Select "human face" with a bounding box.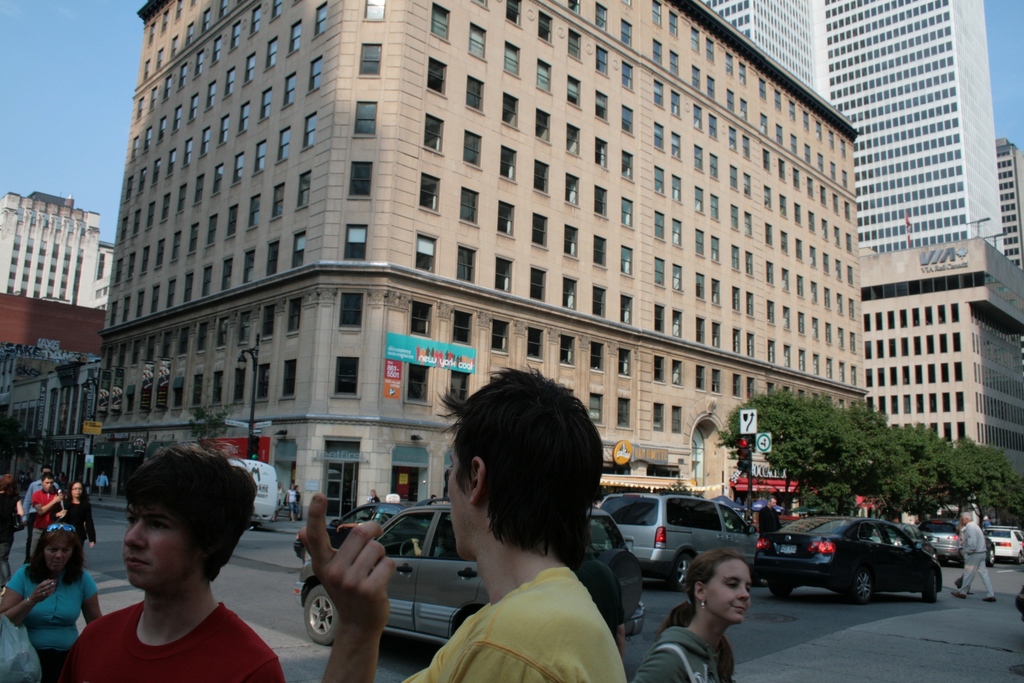
[x1=40, y1=477, x2=52, y2=493].
